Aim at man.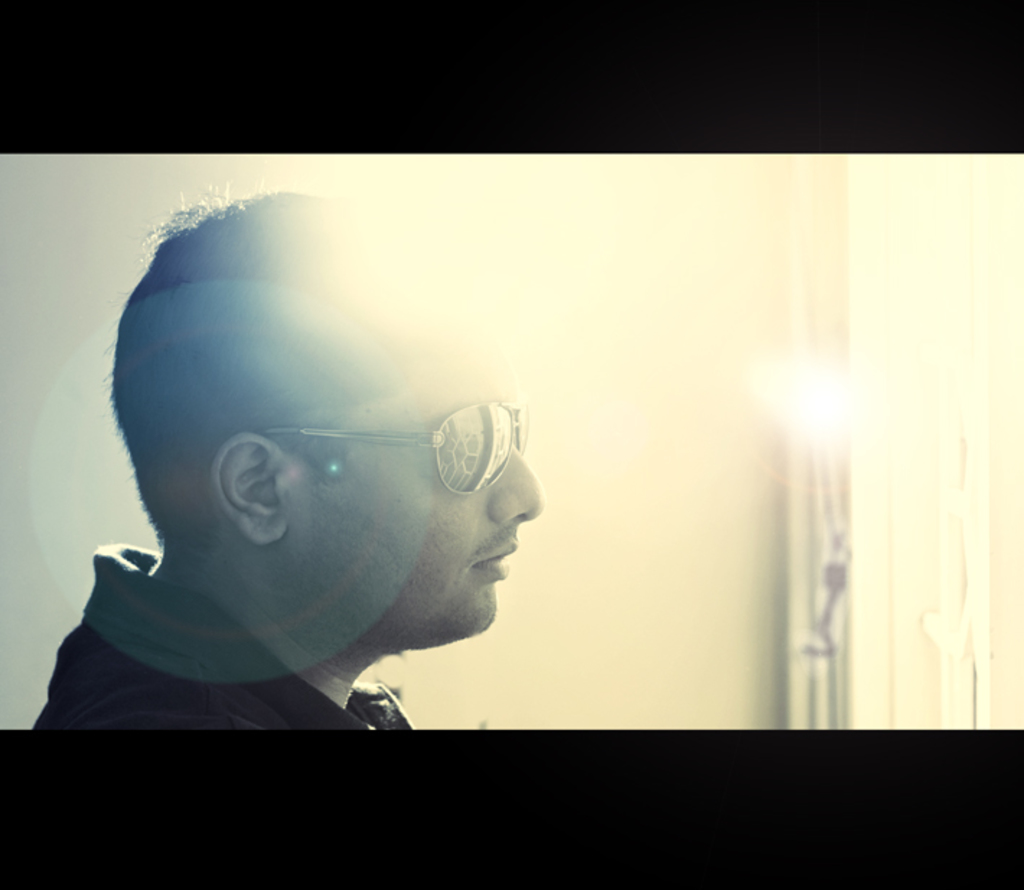
Aimed at [62, 237, 548, 739].
